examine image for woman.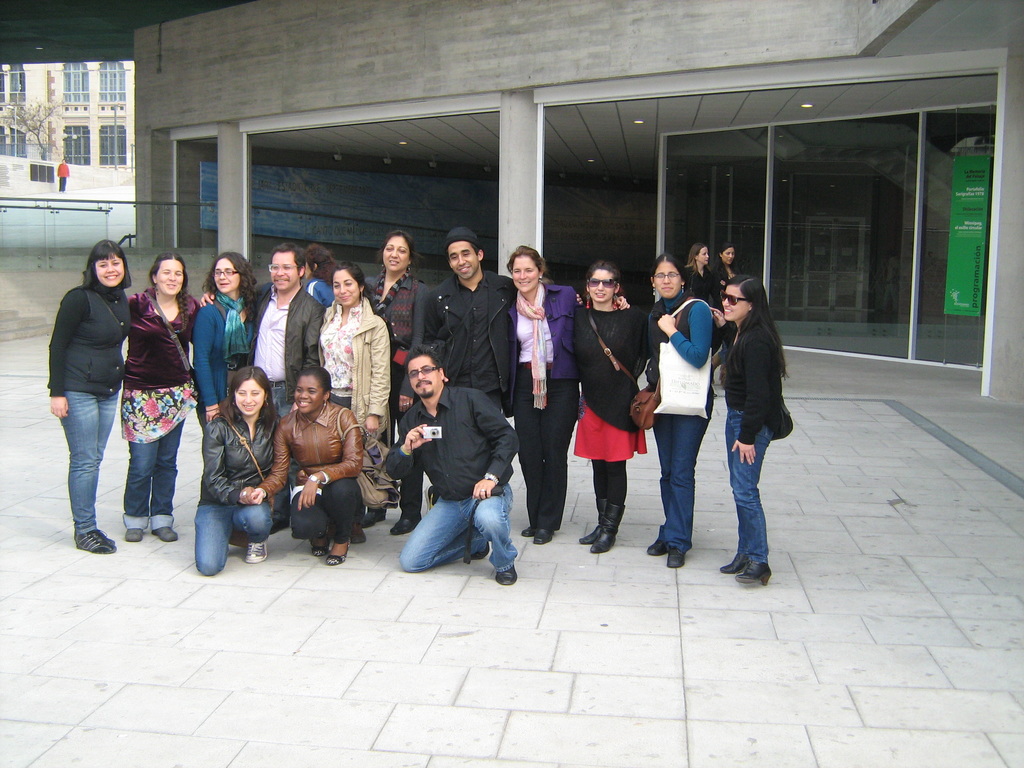
Examination result: locate(574, 257, 653, 550).
